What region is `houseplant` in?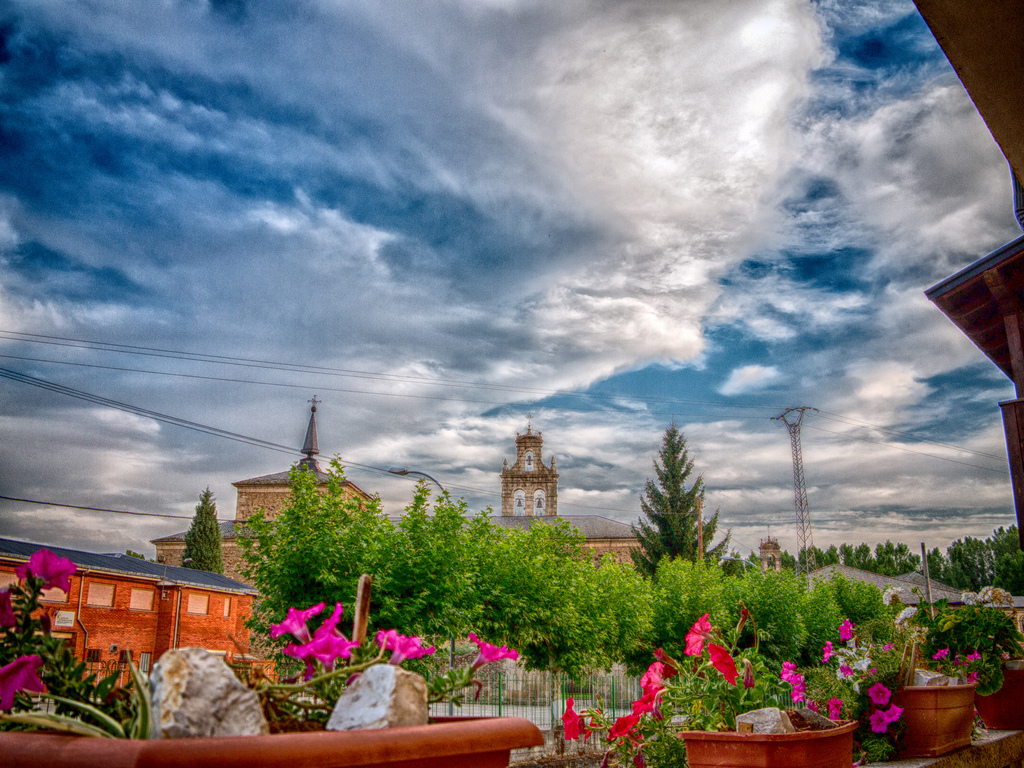
{"x1": 556, "y1": 595, "x2": 863, "y2": 767}.
